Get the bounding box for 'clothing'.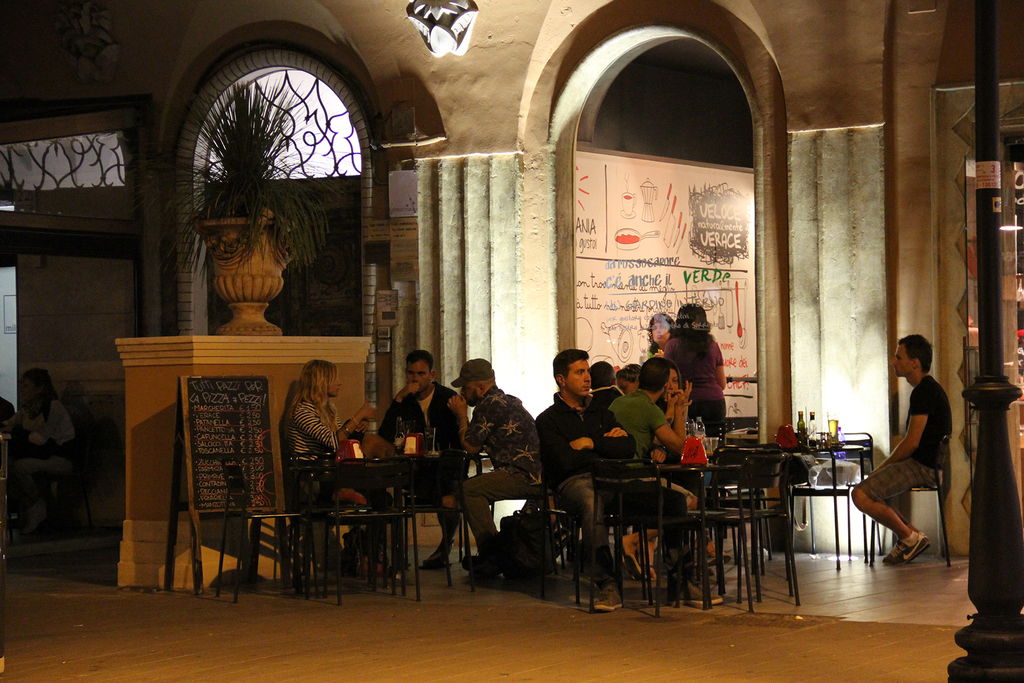
box(292, 397, 355, 520).
